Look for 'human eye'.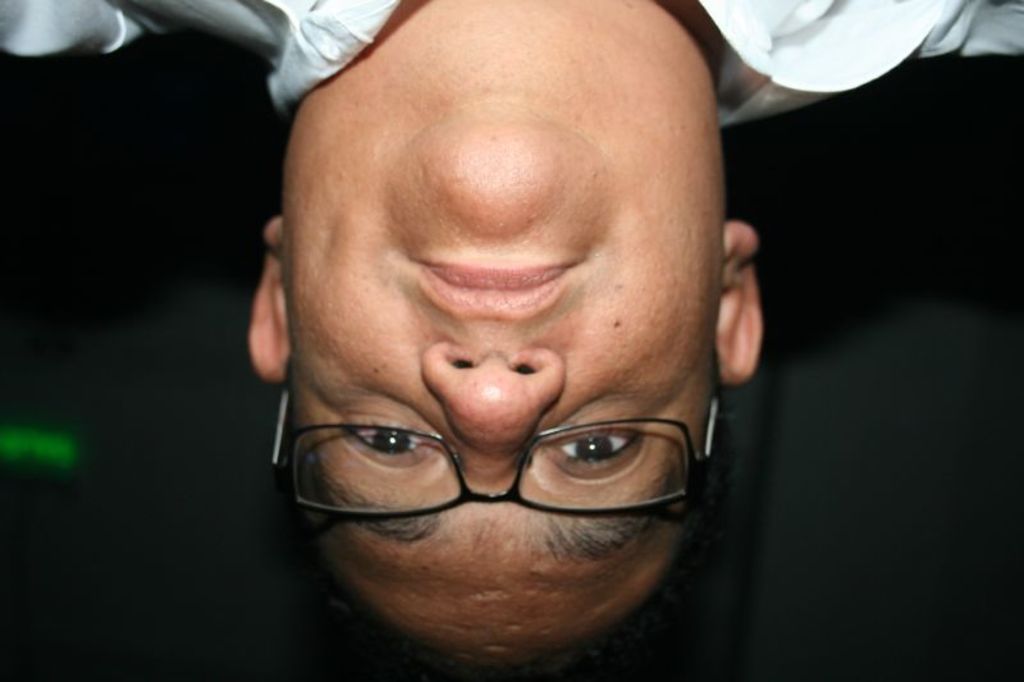
Found: x1=539 y1=417 x2=650 y2=476.
